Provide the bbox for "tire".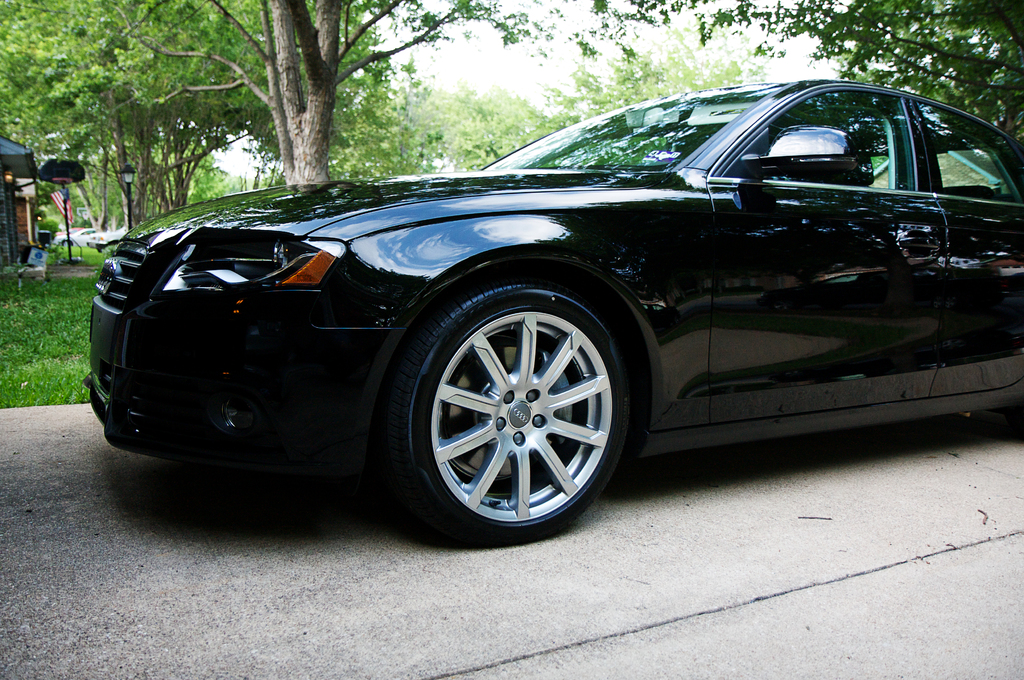
(x1=385, y1=259, x2=641, y2=556).
